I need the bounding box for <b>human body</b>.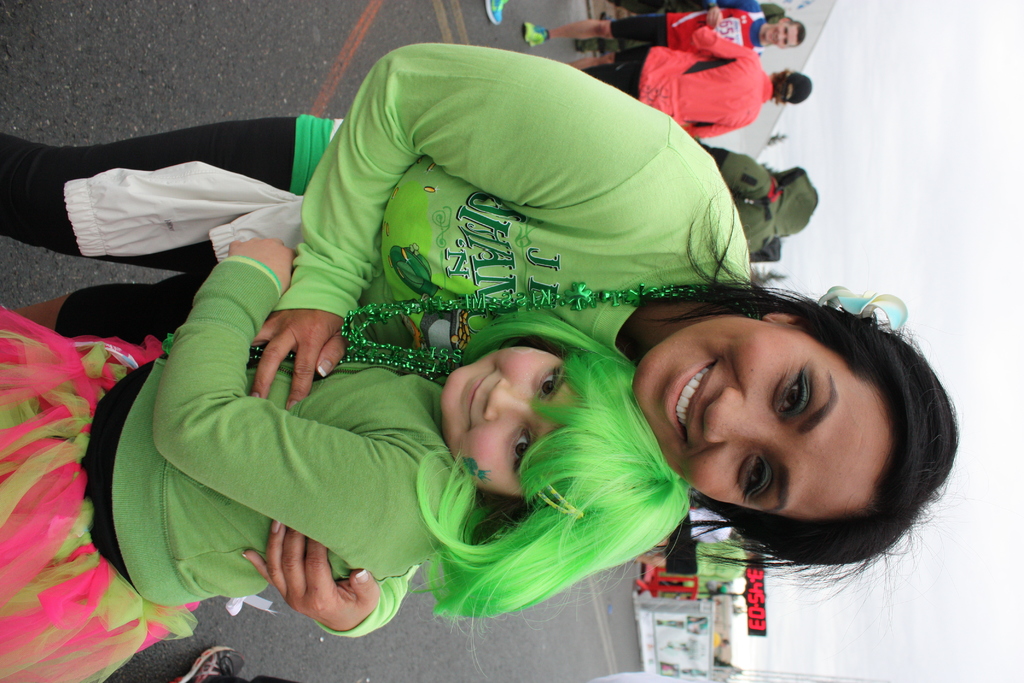
Here it is: detection(575, 16, 812, 150).
